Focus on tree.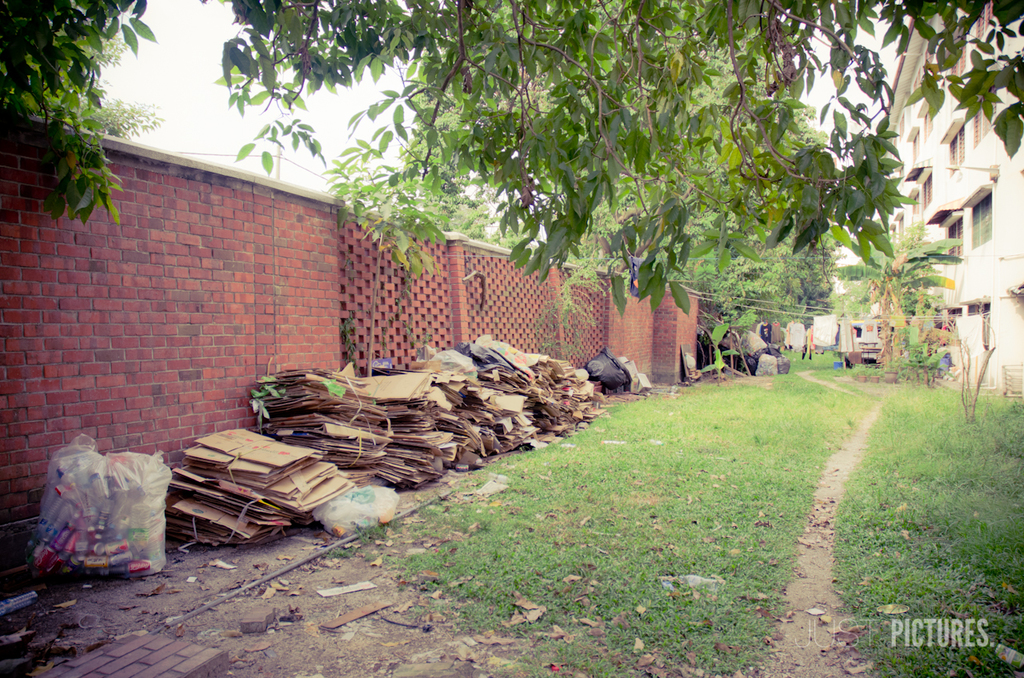
Focused at {"x1": 215, "y1": 0, "x2": 1023, "y2": 317}.
